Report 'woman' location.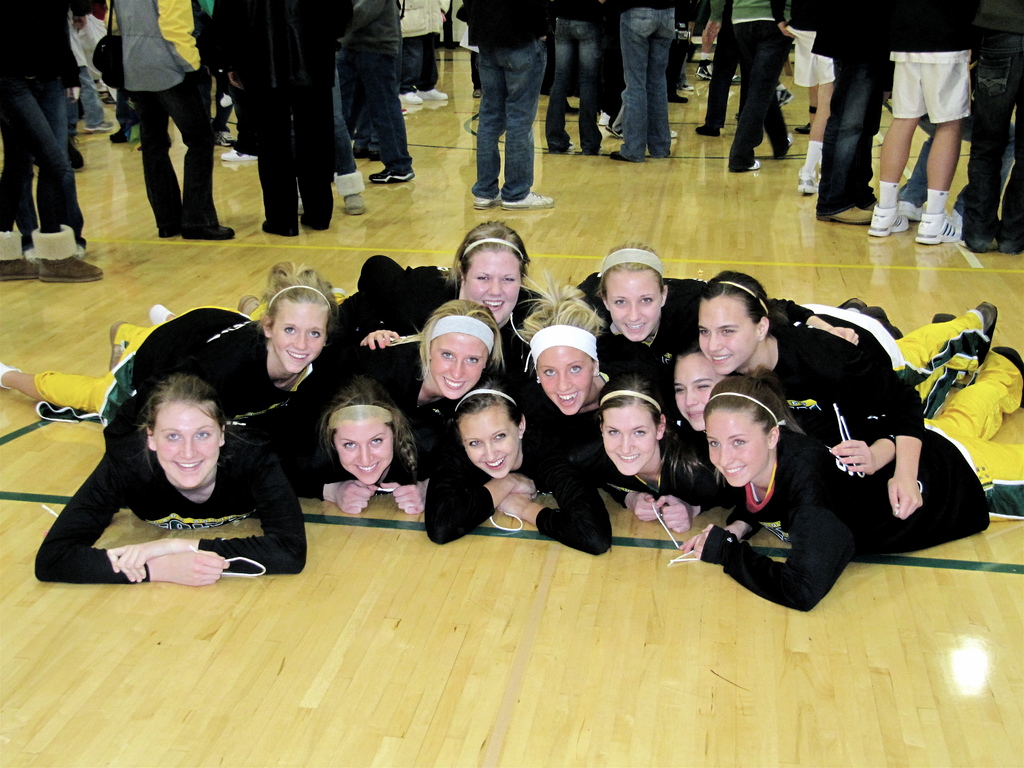
Report: 694, 268, 1002, 522.
